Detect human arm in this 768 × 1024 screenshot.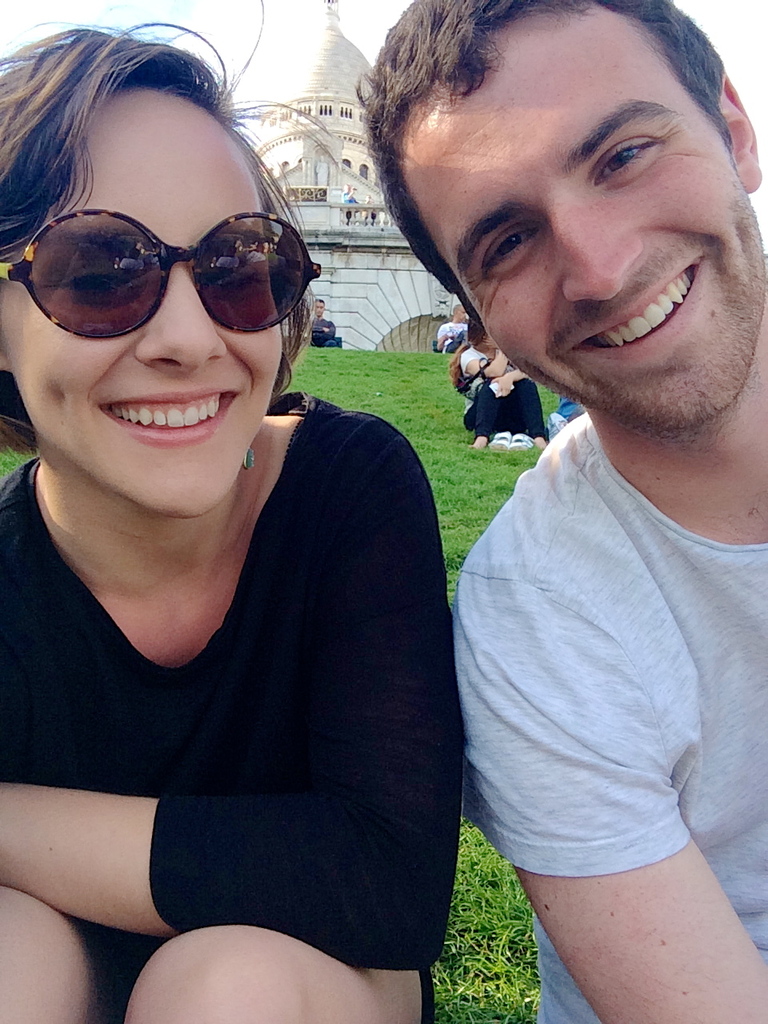
Detection: [left=45, top=506, right=409, bottom=957].
